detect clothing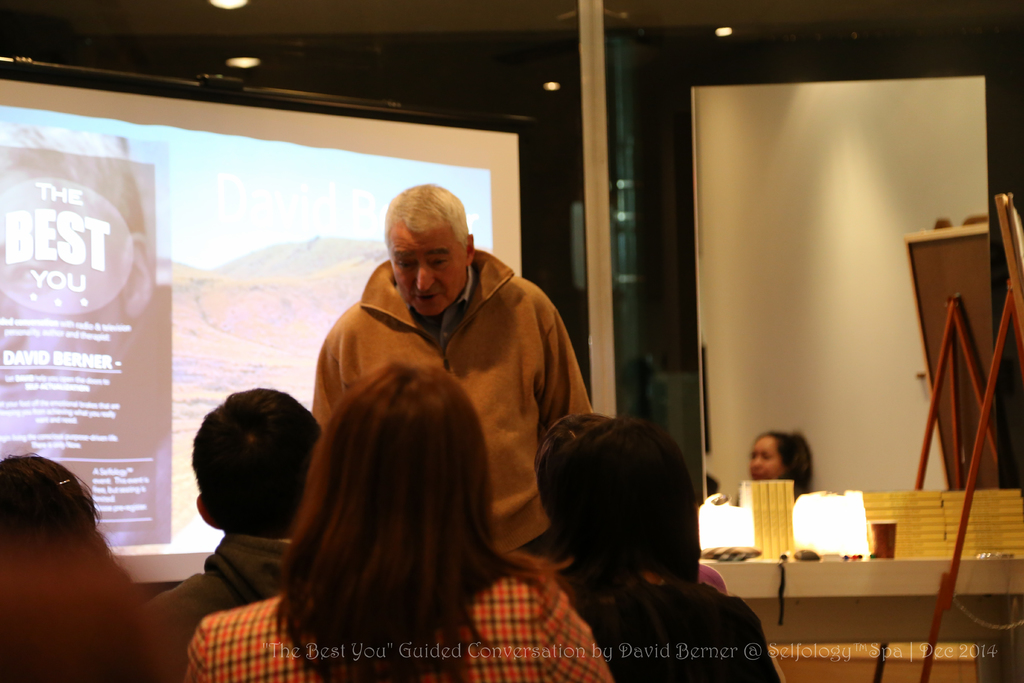
(x1=181, y1=567, x2=616, y2=682)
